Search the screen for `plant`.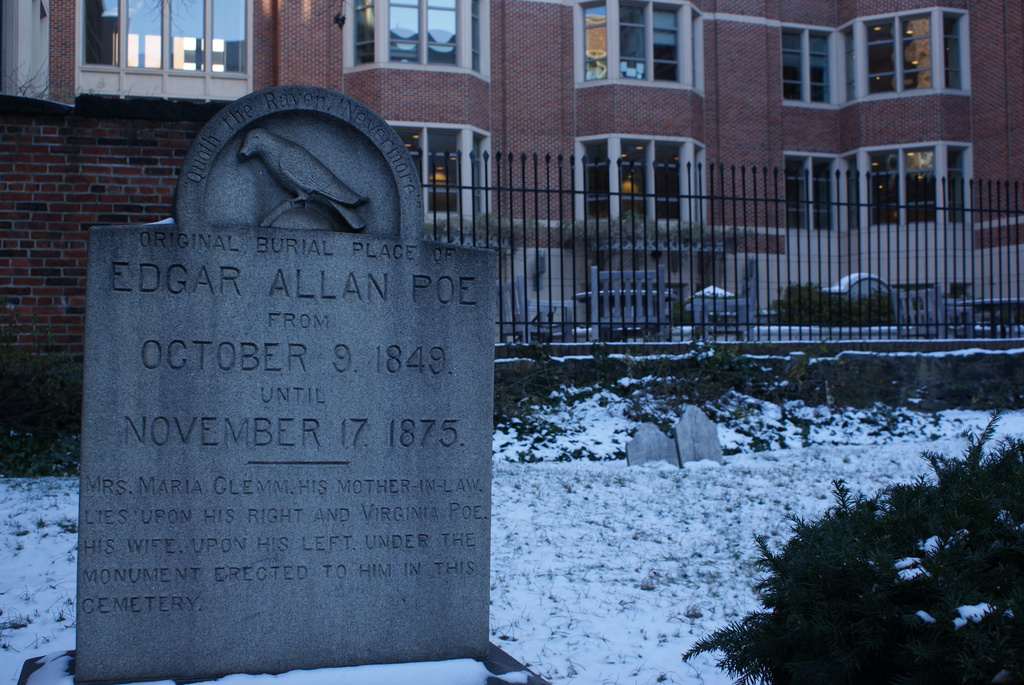
Found at {"x1": 12, "y1": 583, "x2": 38, "y2": 602}.
